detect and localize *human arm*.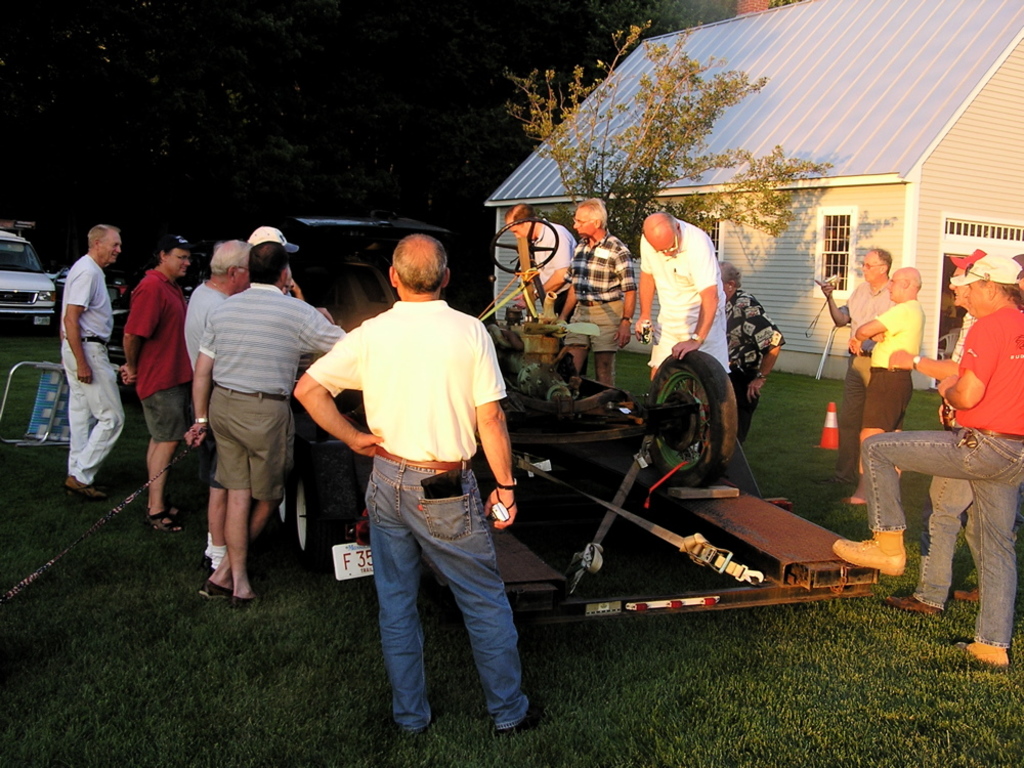
Localized at x1=299, y1=370, x2=376, y2=483.
